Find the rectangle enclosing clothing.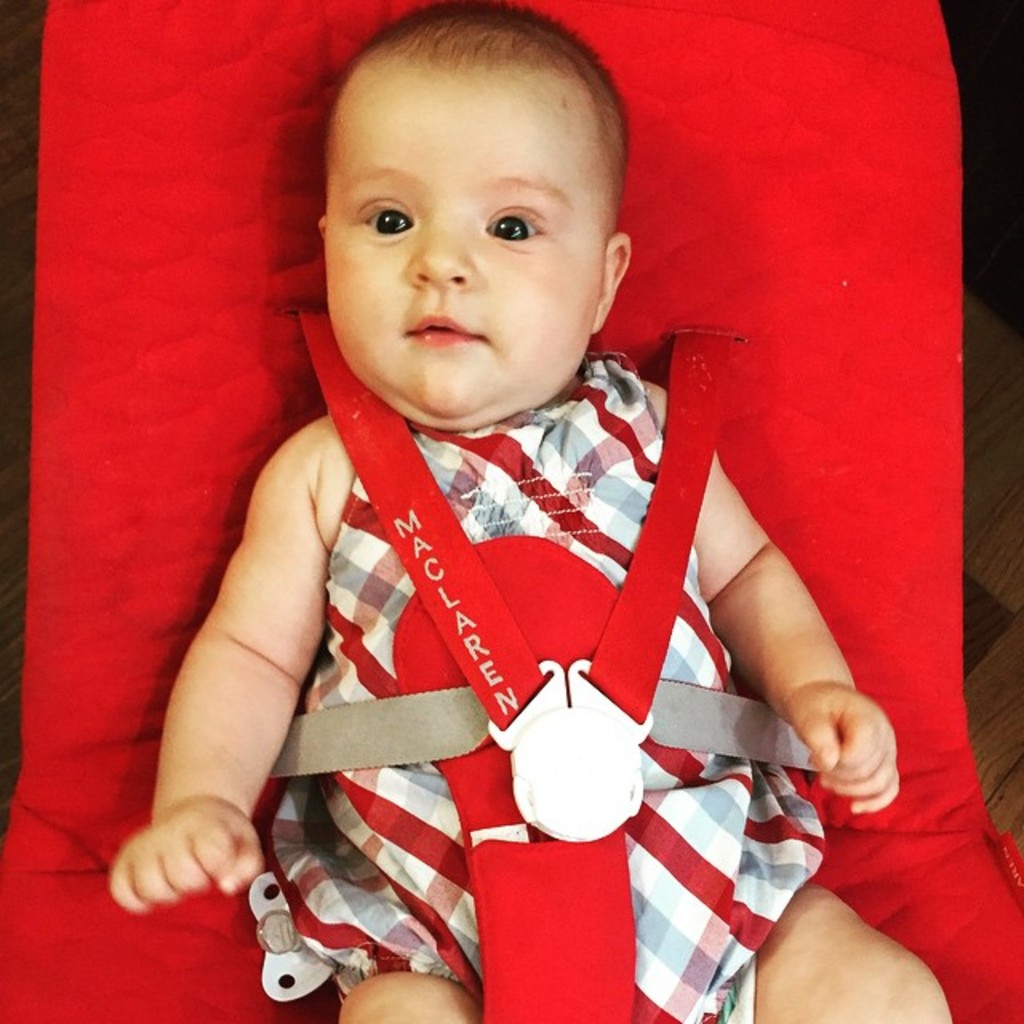
266,344,834,1022.
